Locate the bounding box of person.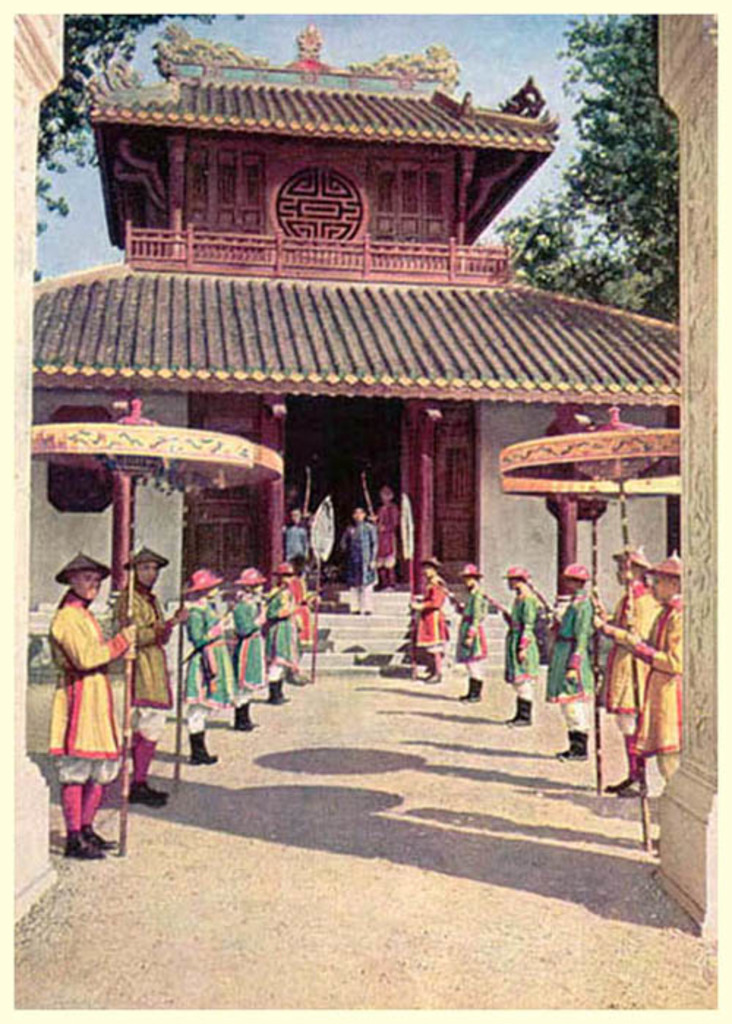
Bounding box: 35,543,141,861.
